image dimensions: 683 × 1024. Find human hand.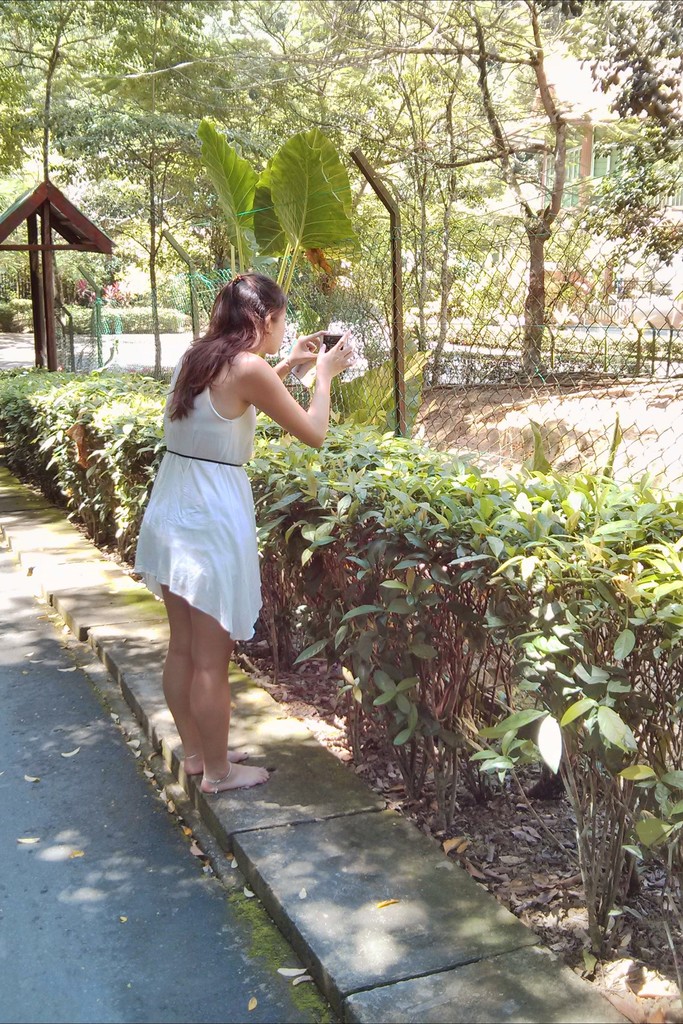
<region>315, 328, 354, 377</region>.
